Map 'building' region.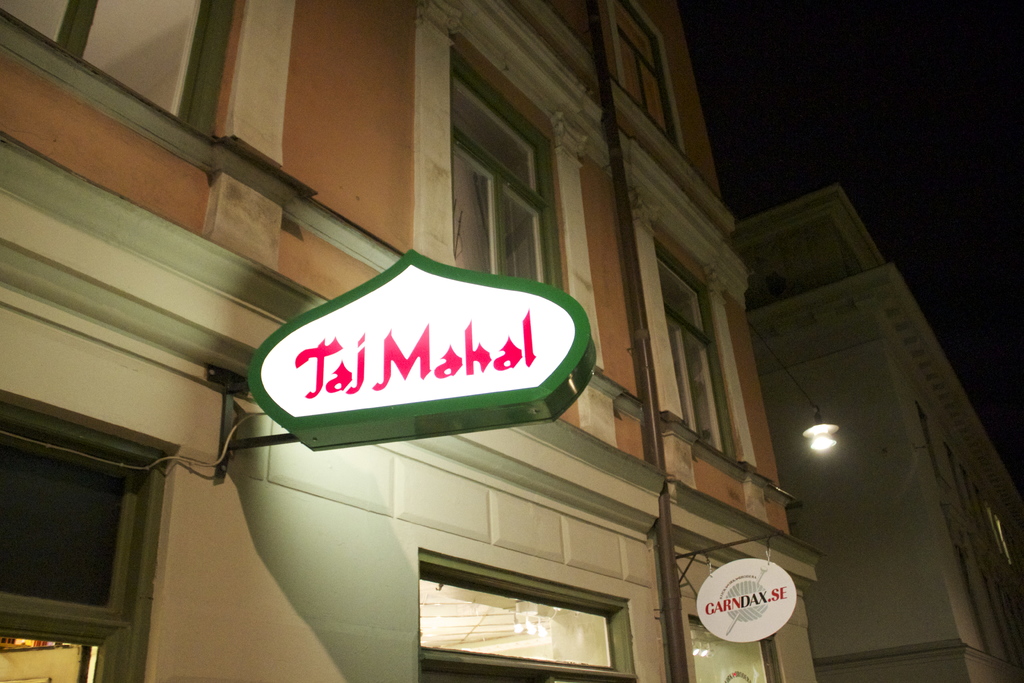
Mapped to 3,1,1023,682.
